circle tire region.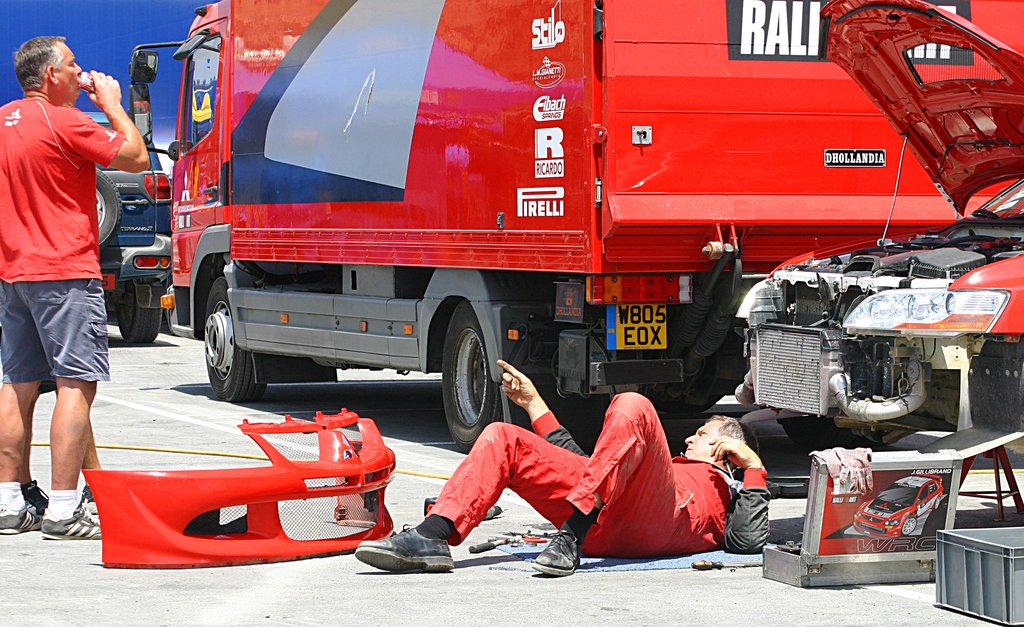
Region: locate(97, 164, 124, 250).
